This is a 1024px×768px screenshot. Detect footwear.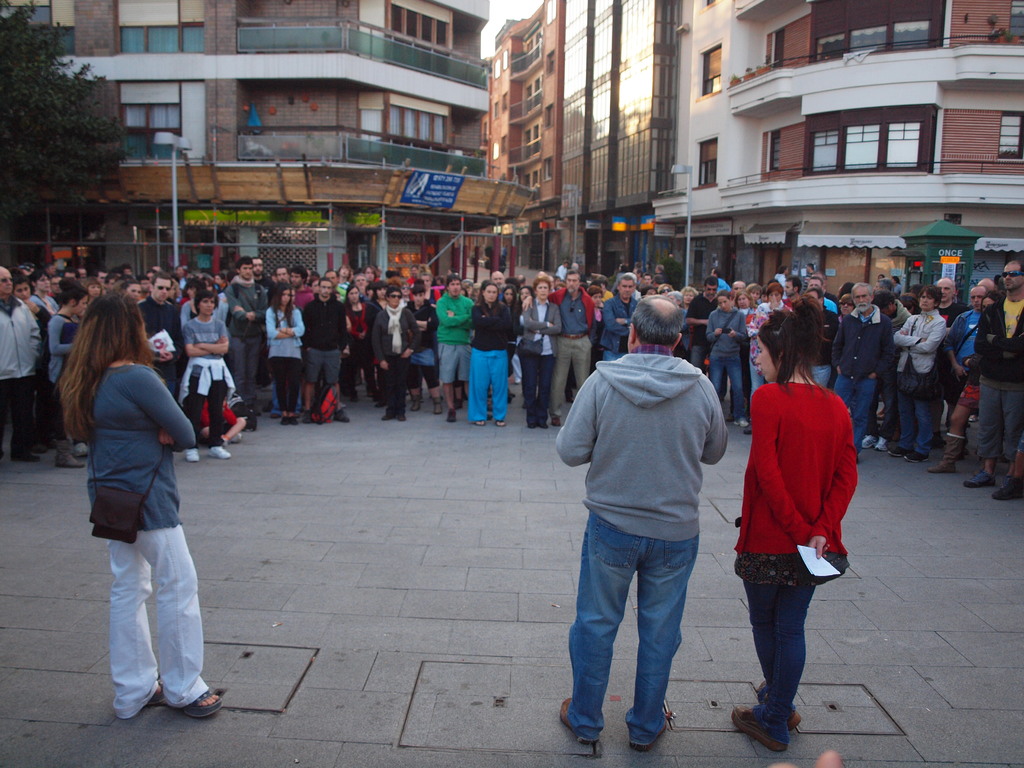
BBox(543, 420, 548, 428).
